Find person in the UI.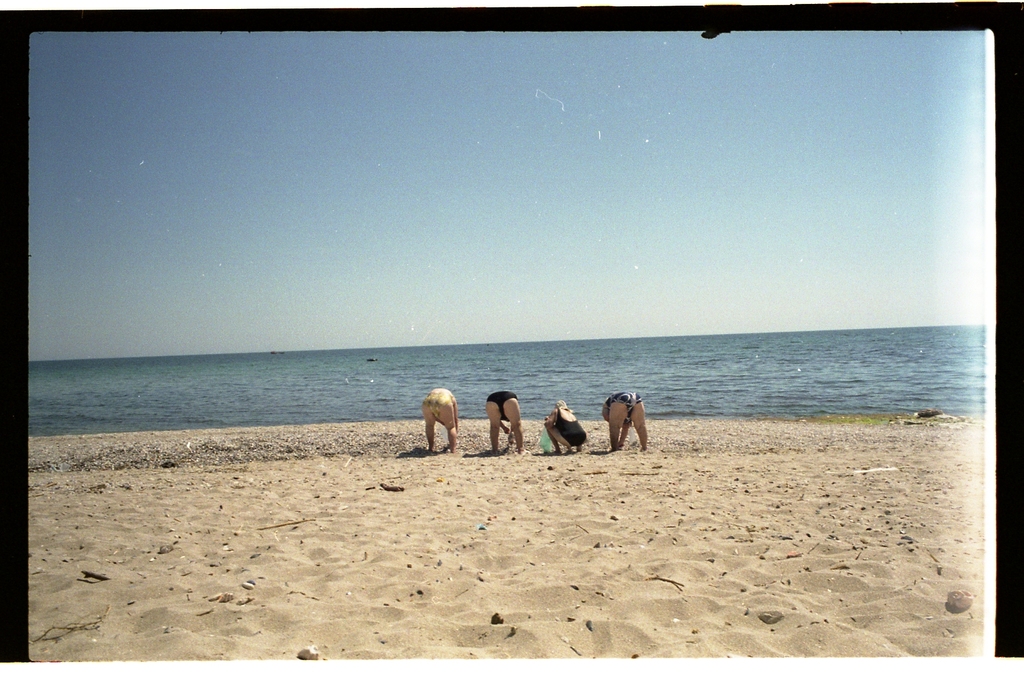
UI element at locate(600, 393, 648, 456).
